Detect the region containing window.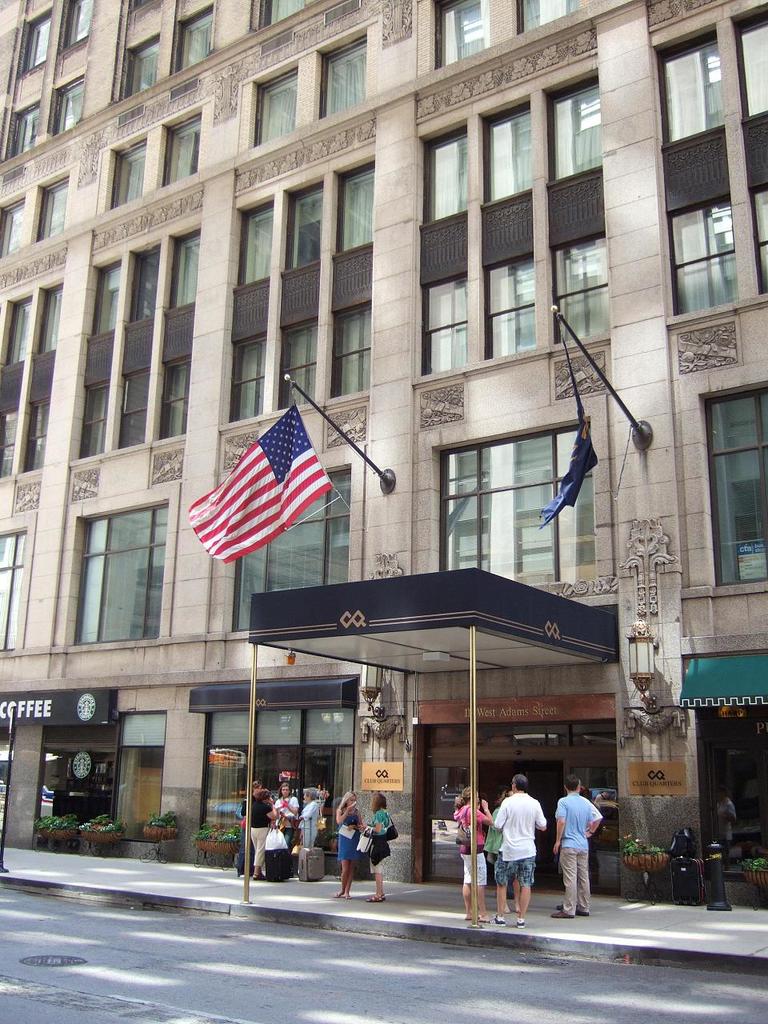
[15, 6, 49, 80].
